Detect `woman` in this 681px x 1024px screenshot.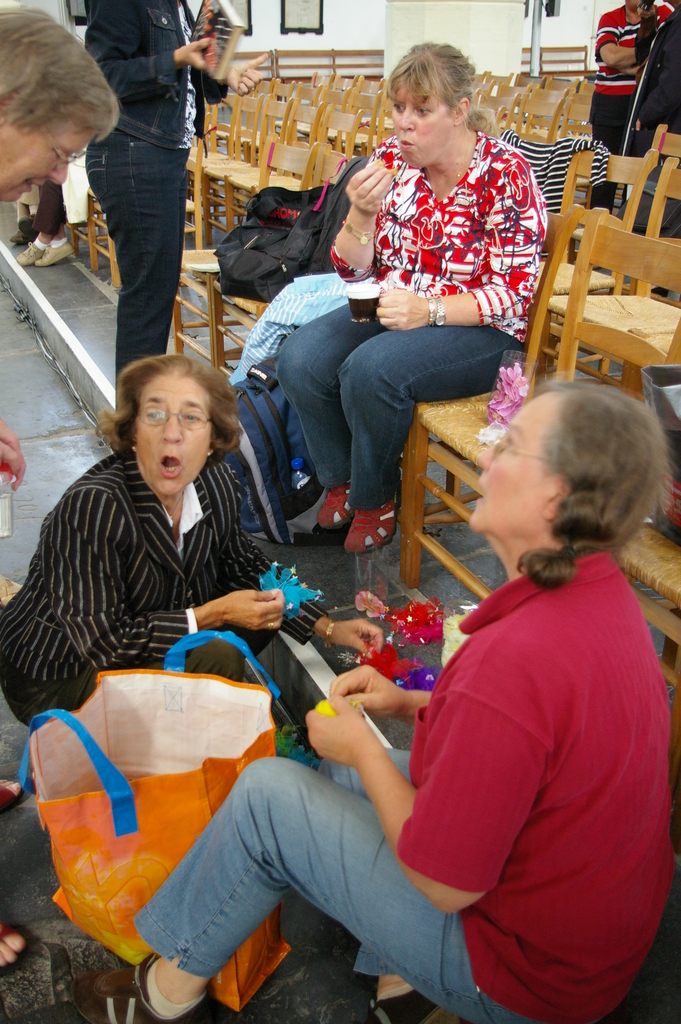
Detection: rect(98, 377, 680, 1023).
